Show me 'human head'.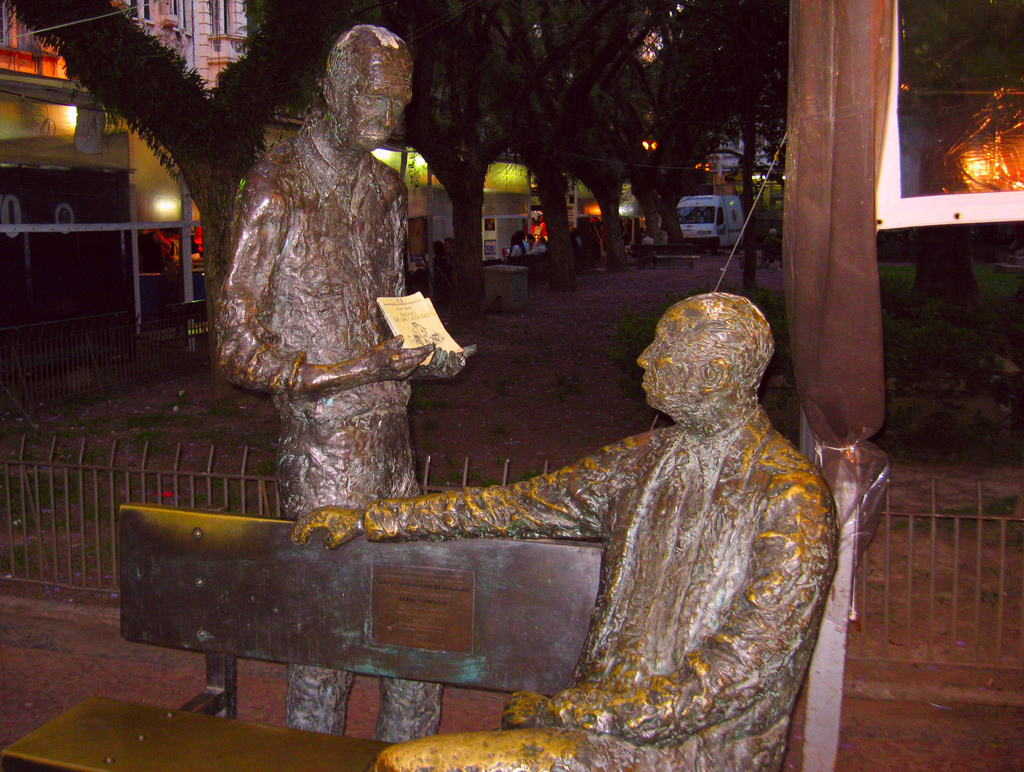
'human head' is here: [634,300,783,451].
